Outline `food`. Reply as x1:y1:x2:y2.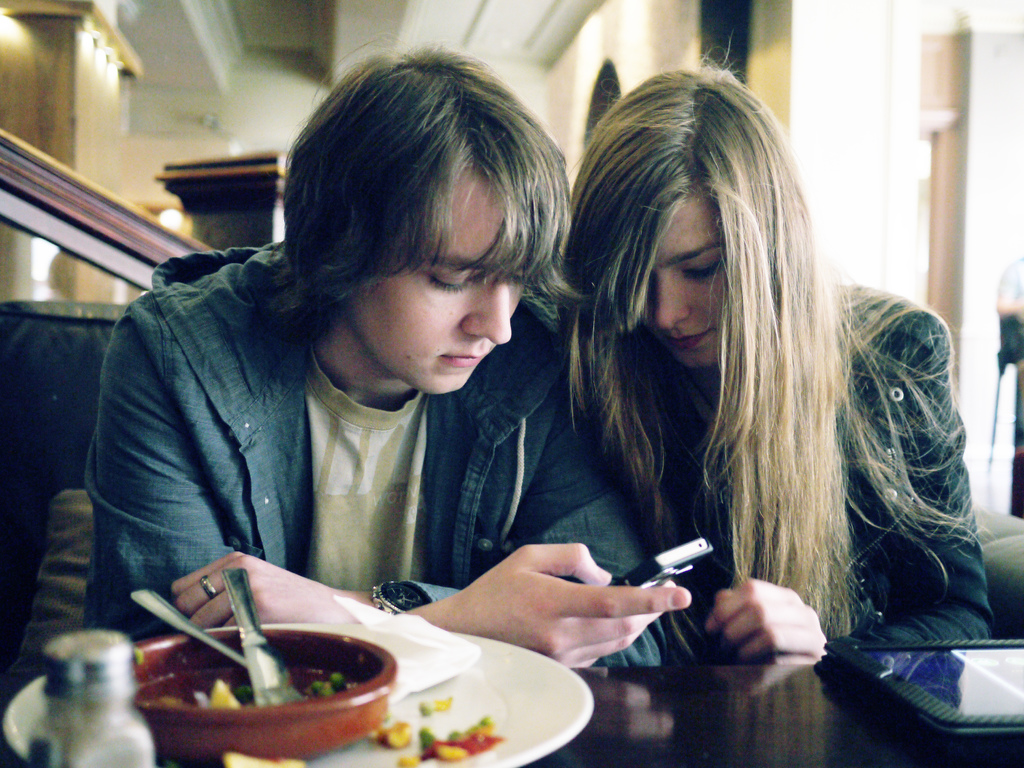
207:676:239:709.
